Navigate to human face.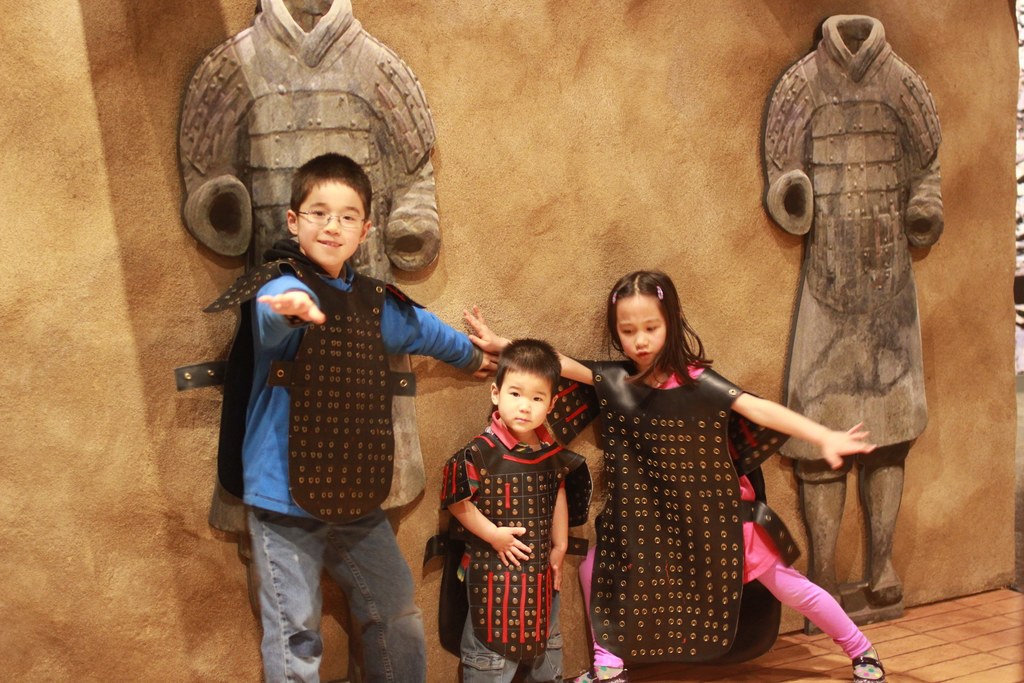
Navigation target: Rect(610, 290, 669, 370).
